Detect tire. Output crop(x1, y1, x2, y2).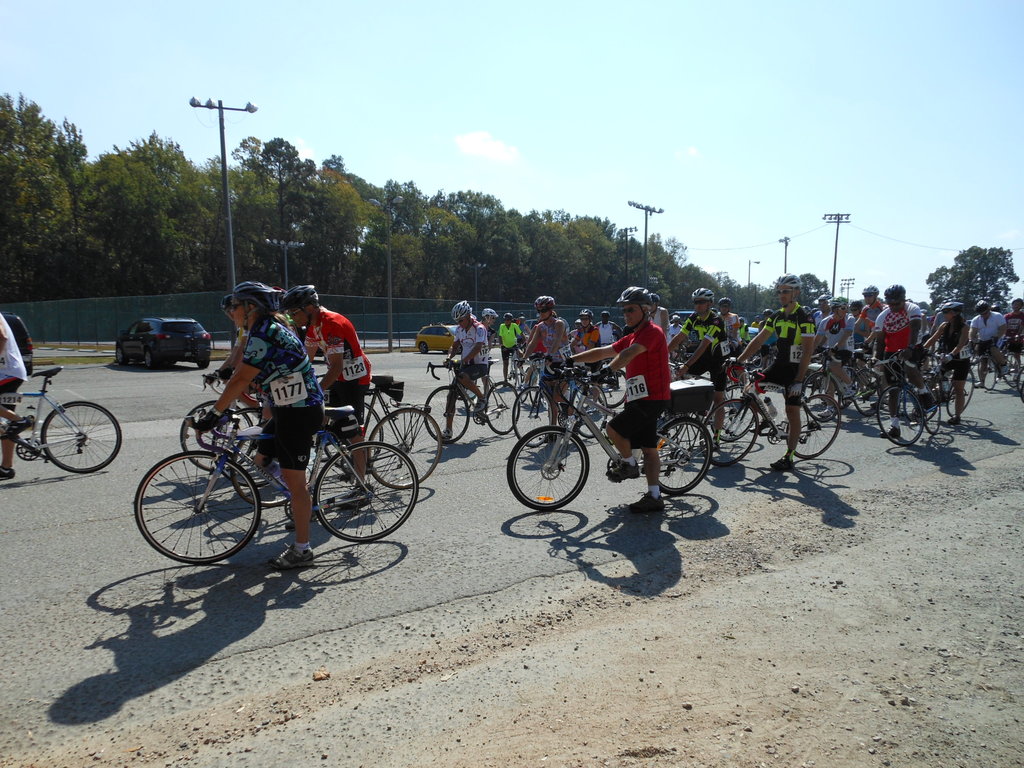
crop(118, 346, 130, 368).
